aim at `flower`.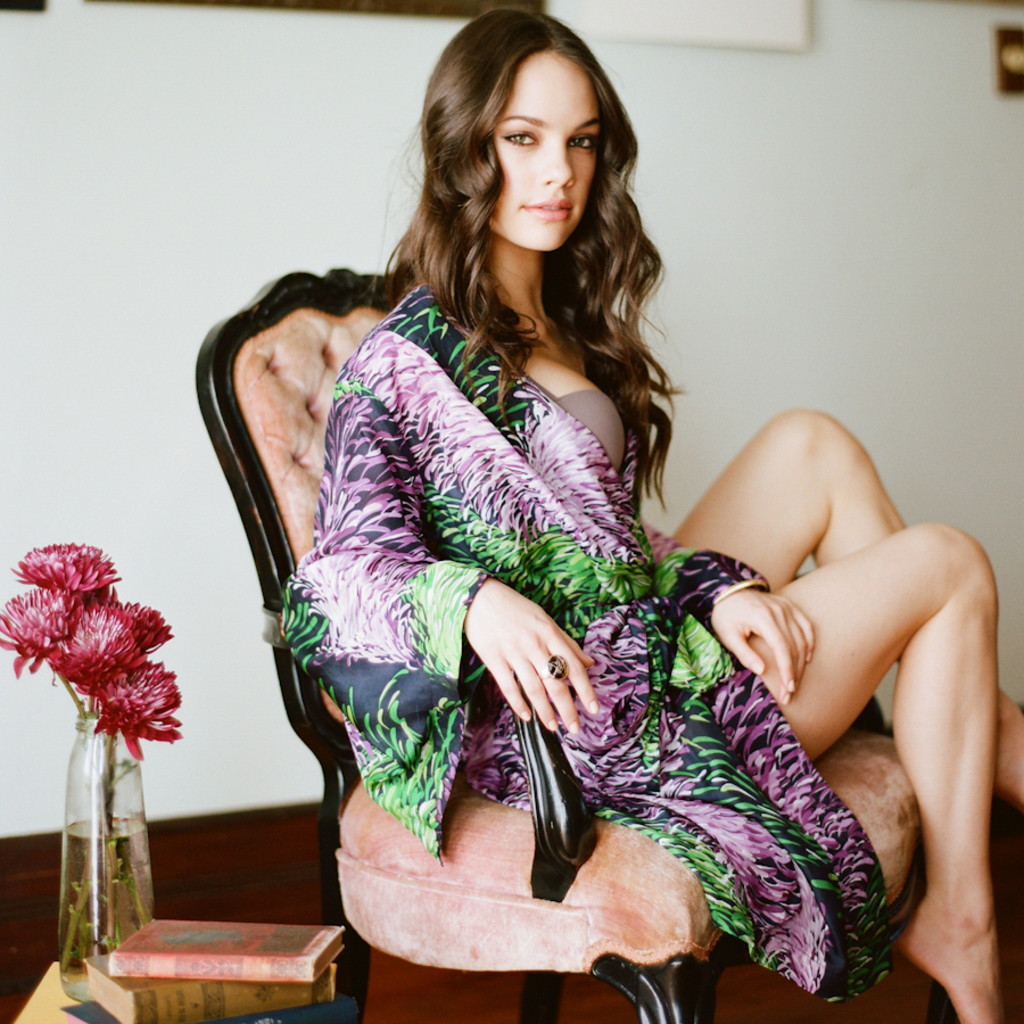
Aimed at (x1=20, y1=547, x2=113, y2=596).
